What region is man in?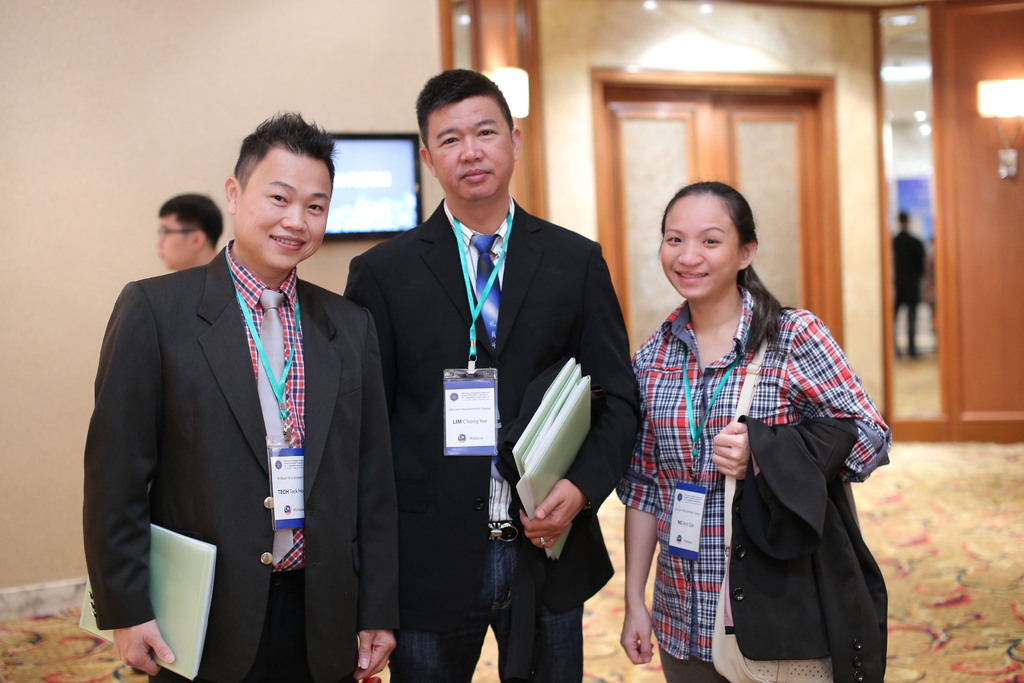
rect(154, 189, 223, 270).
